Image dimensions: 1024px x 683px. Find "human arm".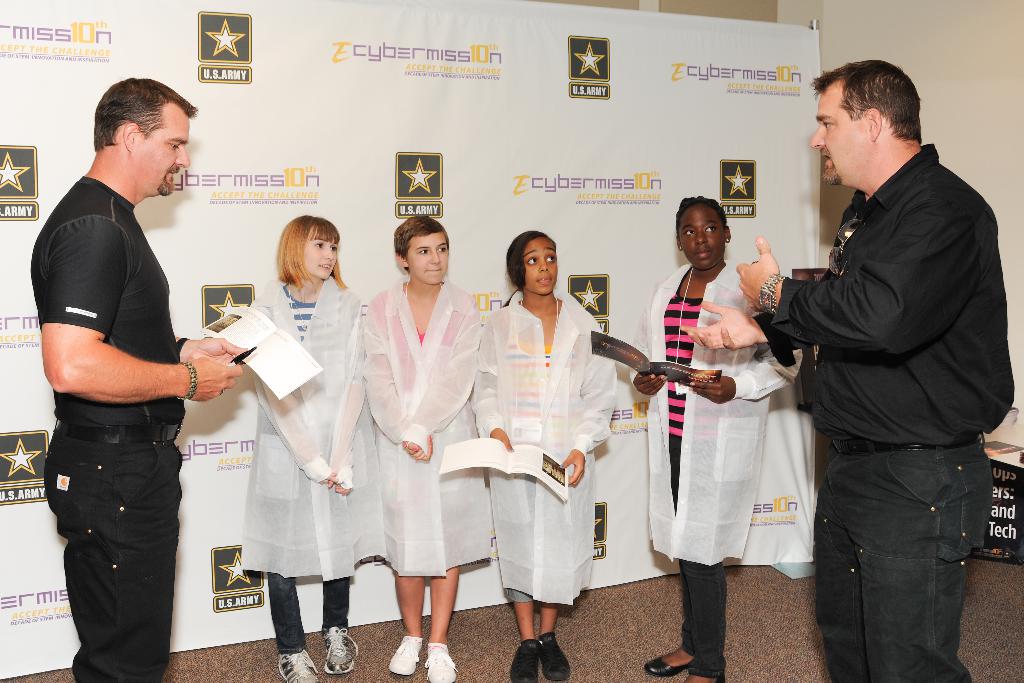
x1=731, y1=218, x2=982, y2=355.
